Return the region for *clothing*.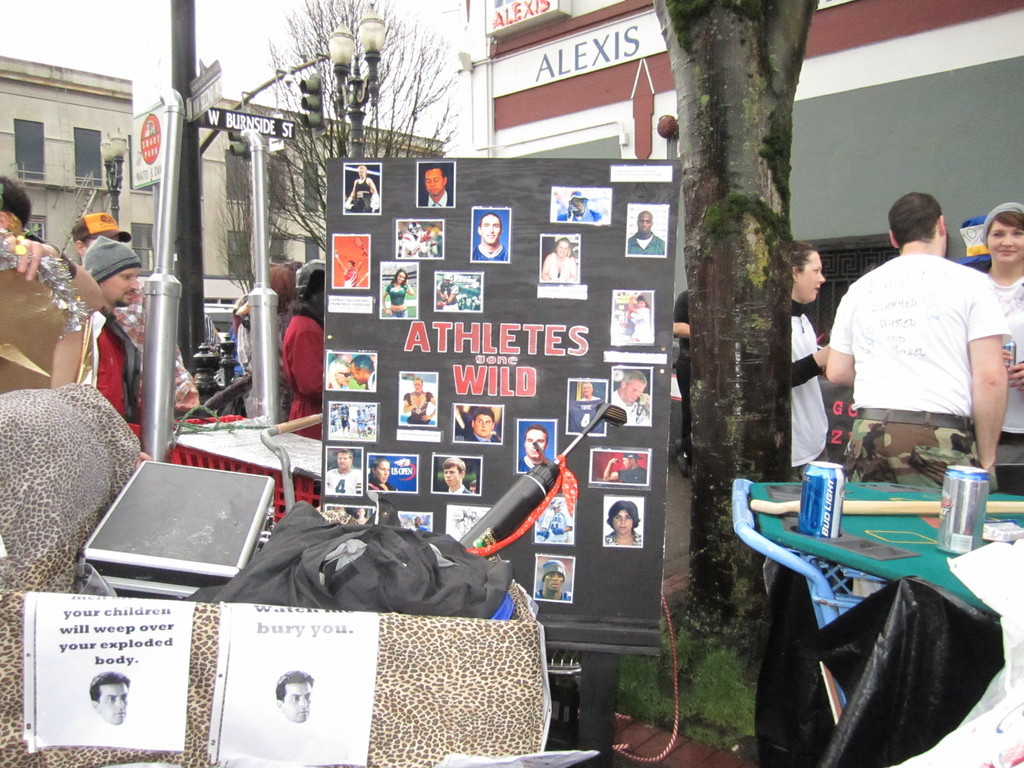
[419, 189, 454, 207].
